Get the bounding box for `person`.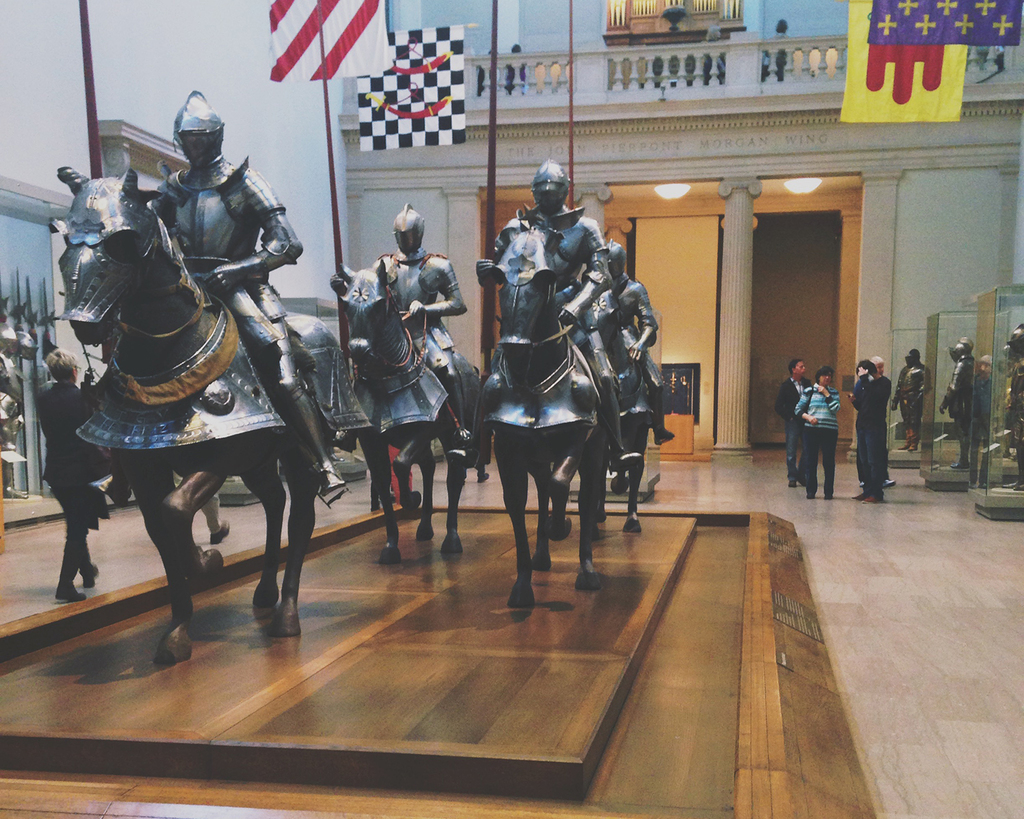
872 357 887 377.
